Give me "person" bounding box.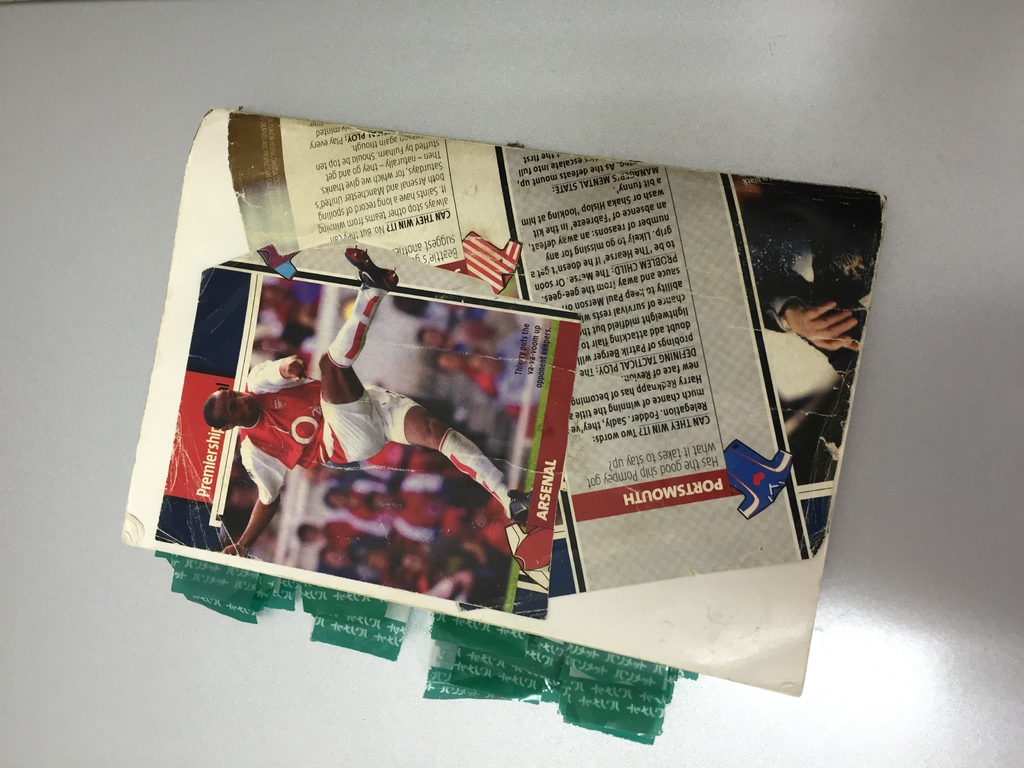
pyautogui.locateOnScreen(205, 244, 534, 559).
